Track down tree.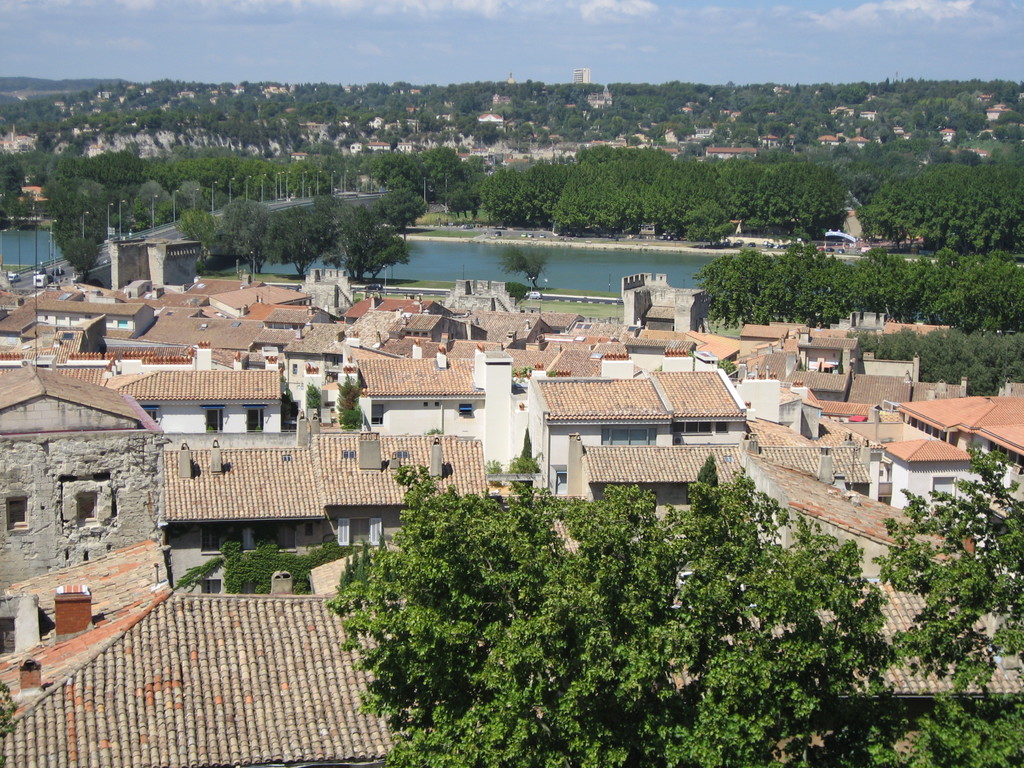
Tracked to (759,257,793,319).
